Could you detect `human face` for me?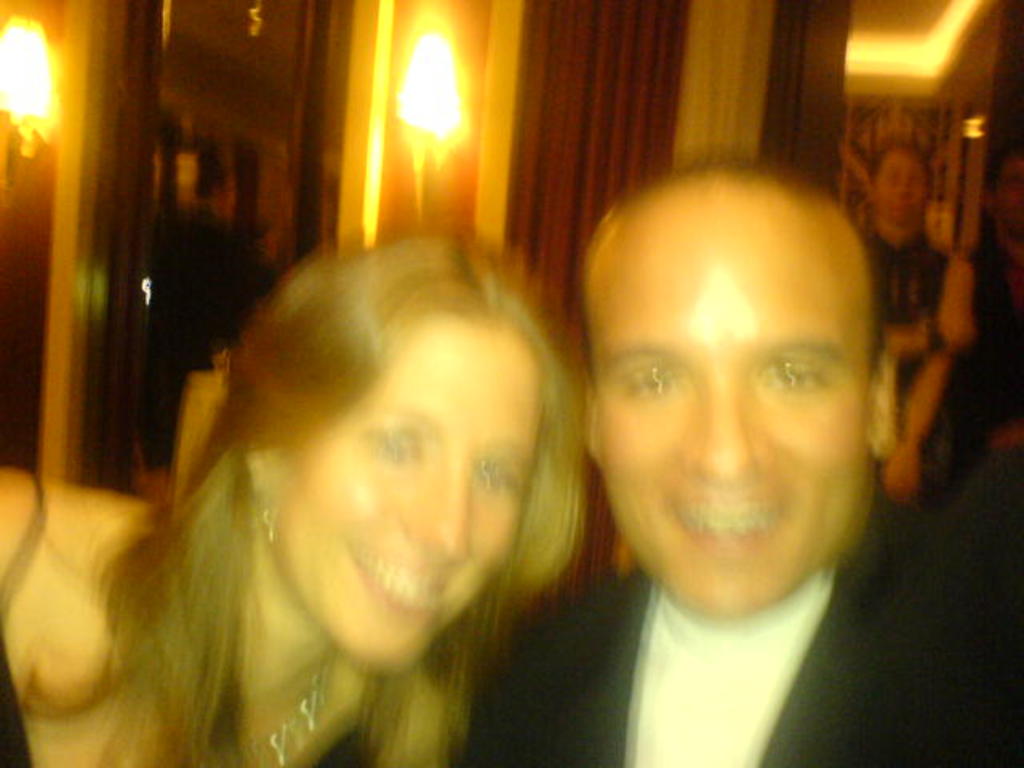
Detection result: <region>880, 149, 926, 226</region>.
